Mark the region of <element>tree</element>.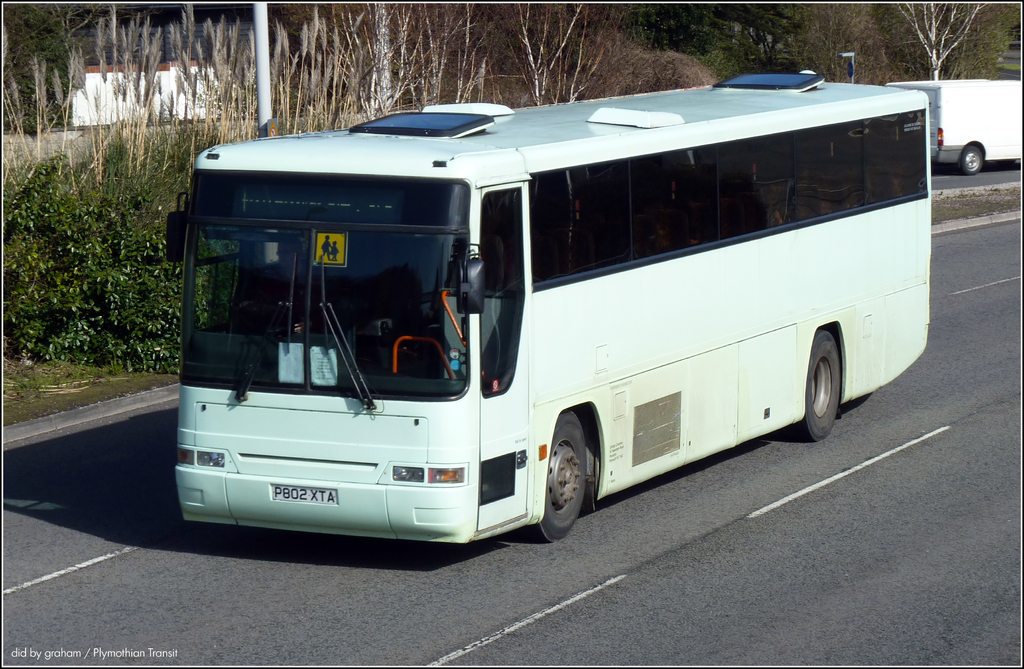
Region: bbox(897, 0, 982, 82).
